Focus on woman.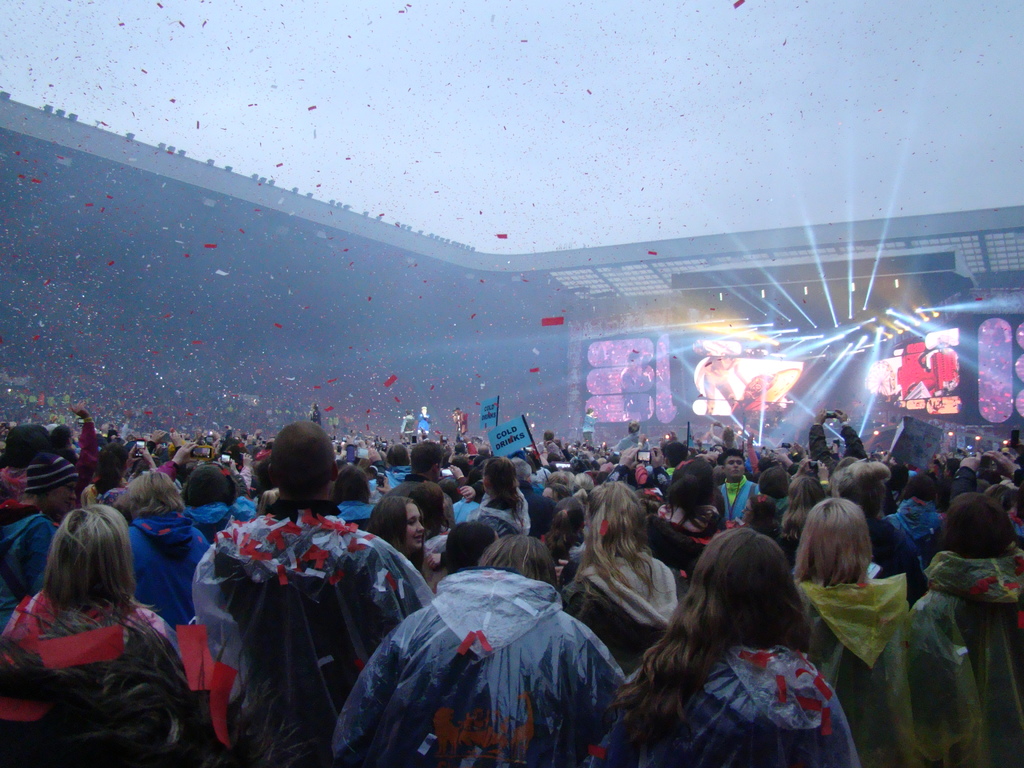
Focused at (843, 461, 932, 592).
